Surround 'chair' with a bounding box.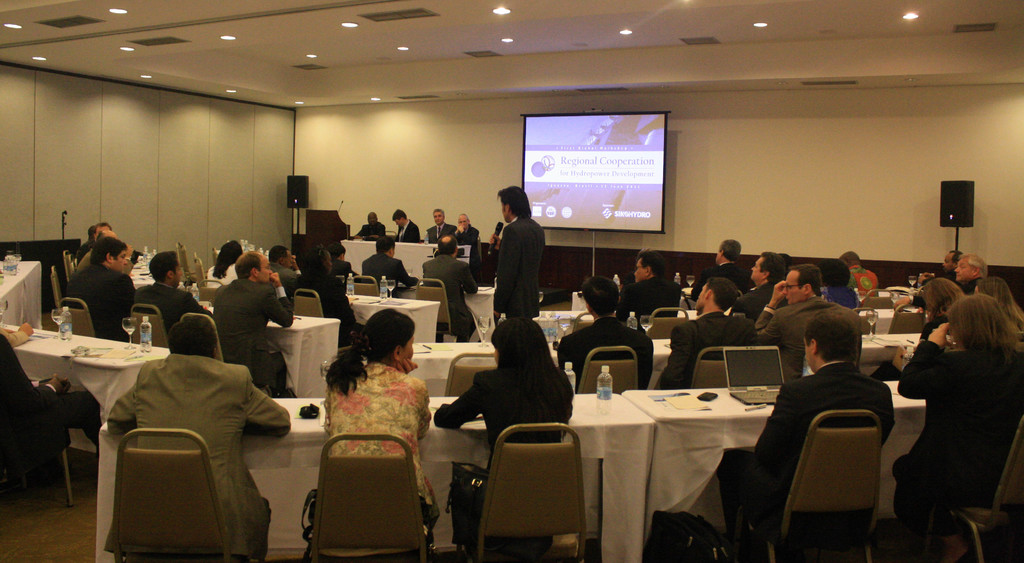
{"left": 56, "top": 298, "right": 94, "bottom": 339}.
